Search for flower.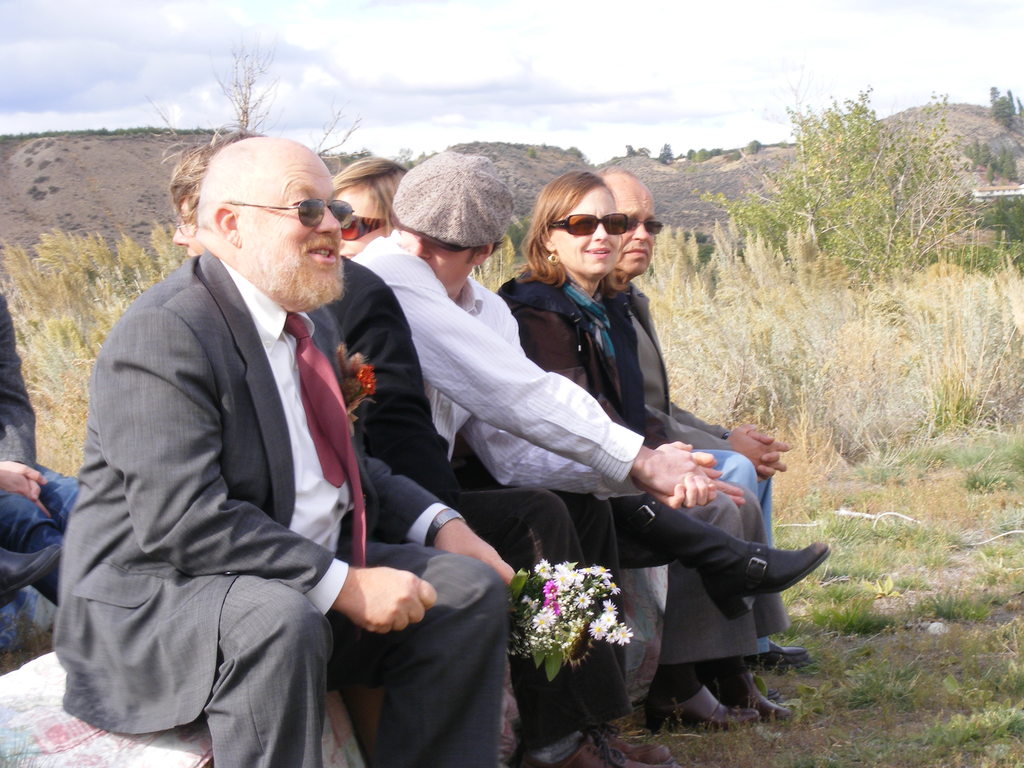
Found at locate(516, 558, 639, 669).
